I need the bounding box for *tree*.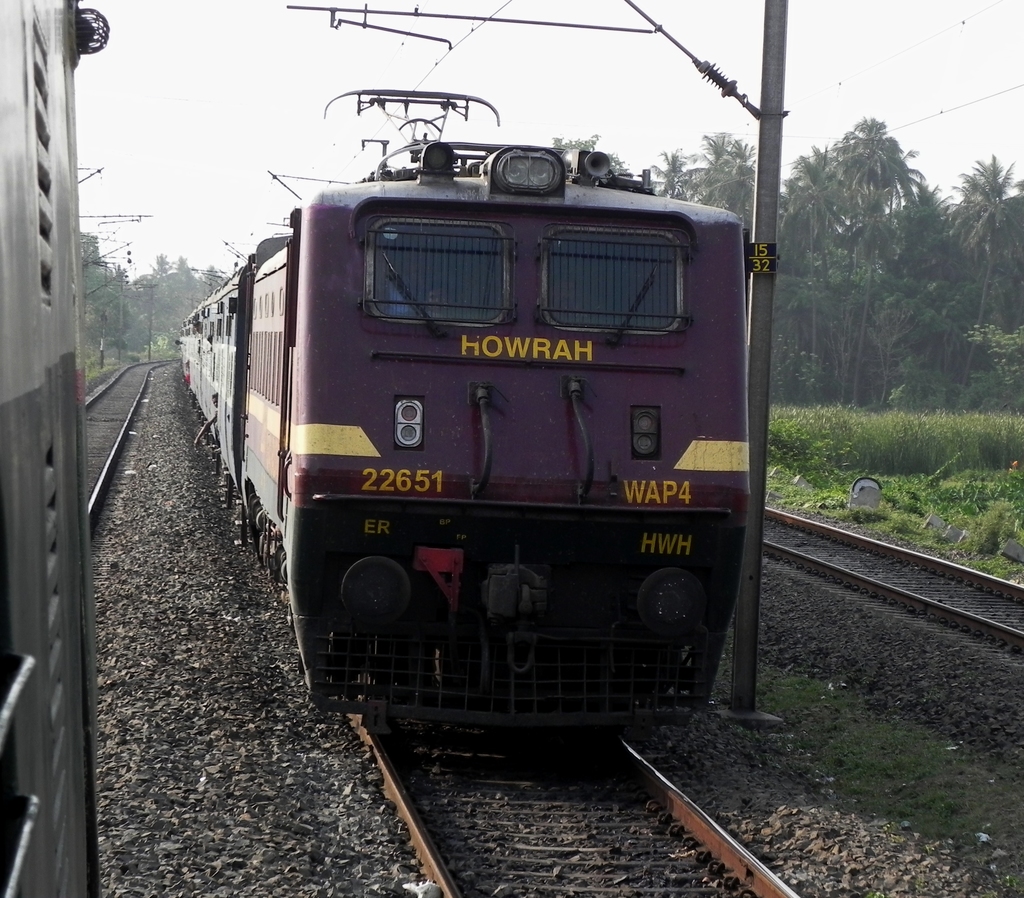
Here it is: [left=542, top=134, right=633, bottom=169].
